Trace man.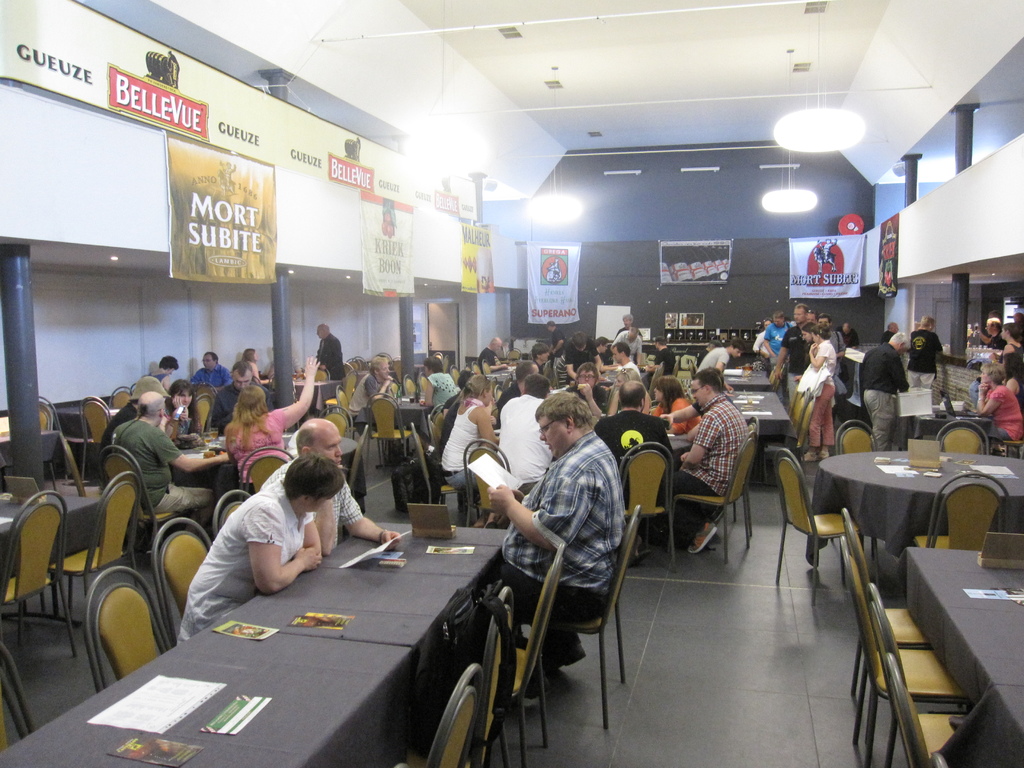
Traced to l=616, t=312, r=639, b=337.
